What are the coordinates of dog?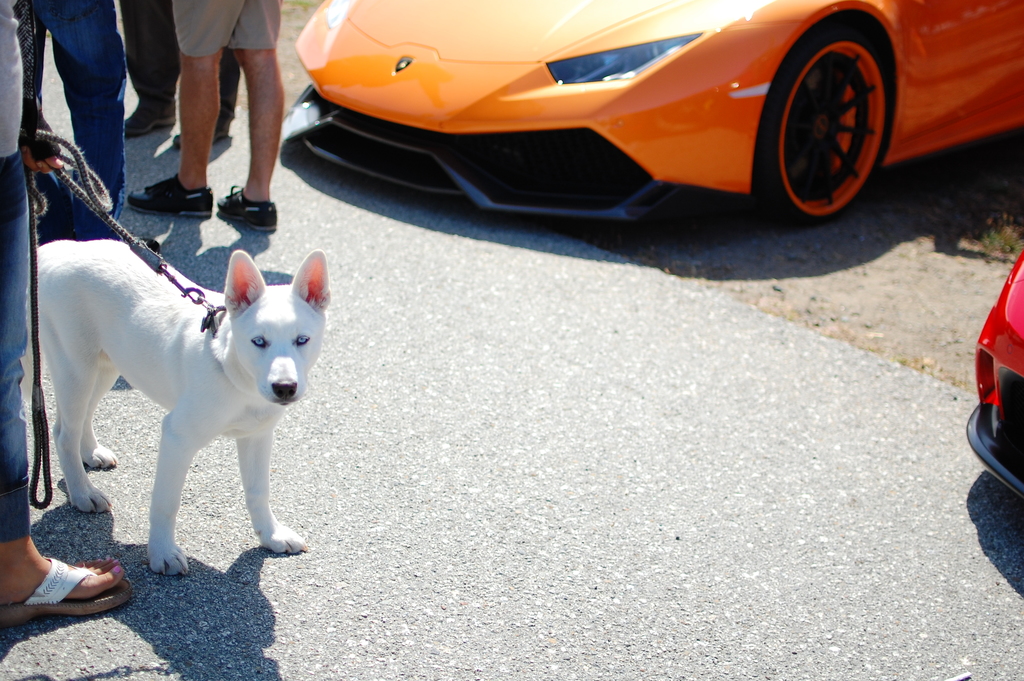
crop(18, 240, 332, 577).
